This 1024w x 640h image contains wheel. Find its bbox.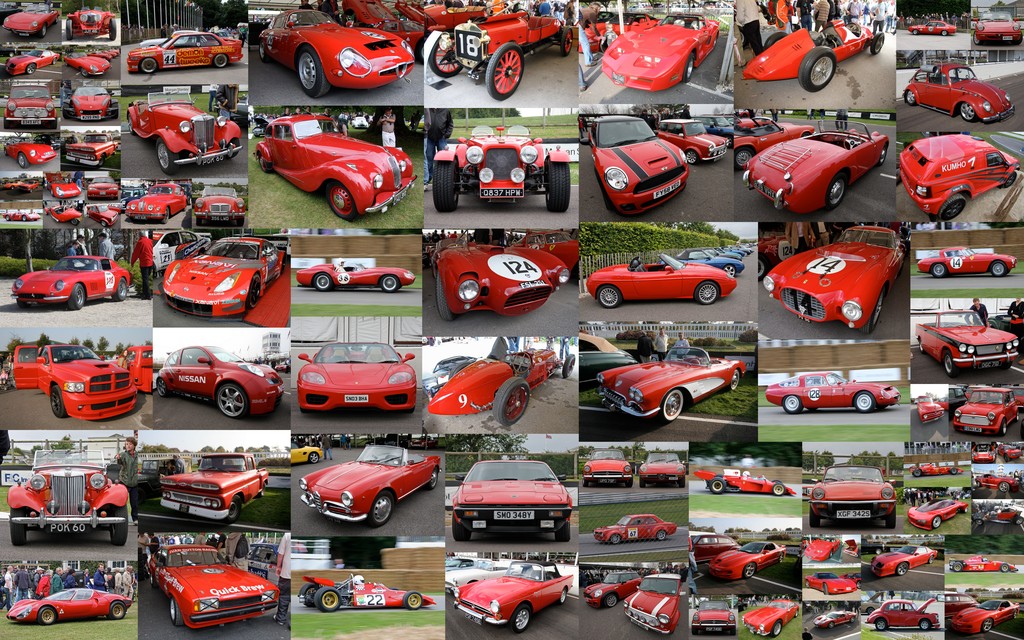
[left=36, top=20, right=49, bottom=36].
